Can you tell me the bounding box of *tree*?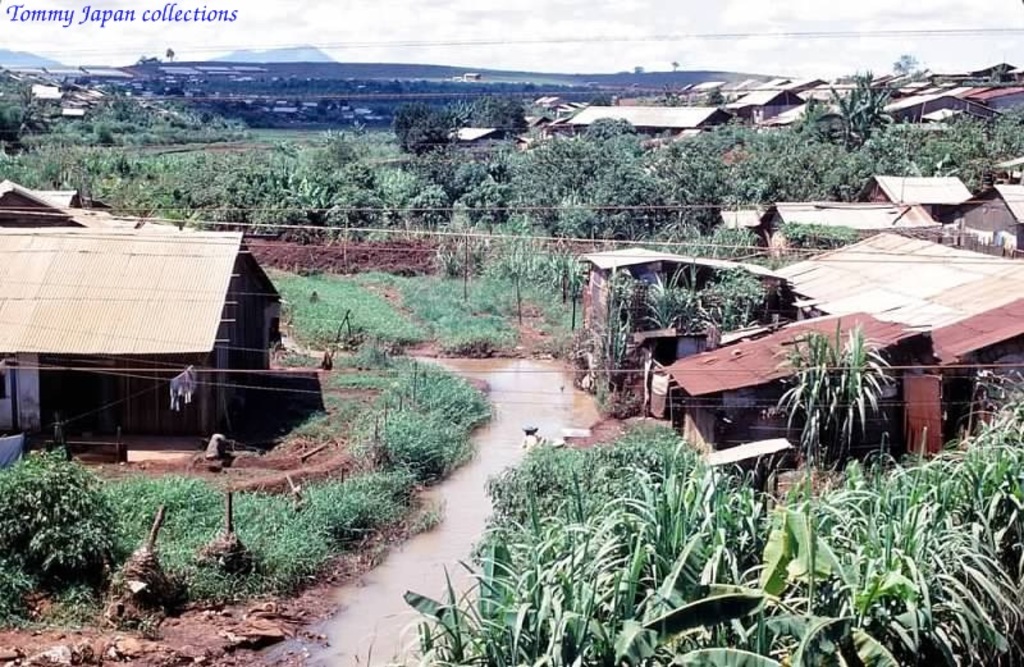
(320,189,385,223).
